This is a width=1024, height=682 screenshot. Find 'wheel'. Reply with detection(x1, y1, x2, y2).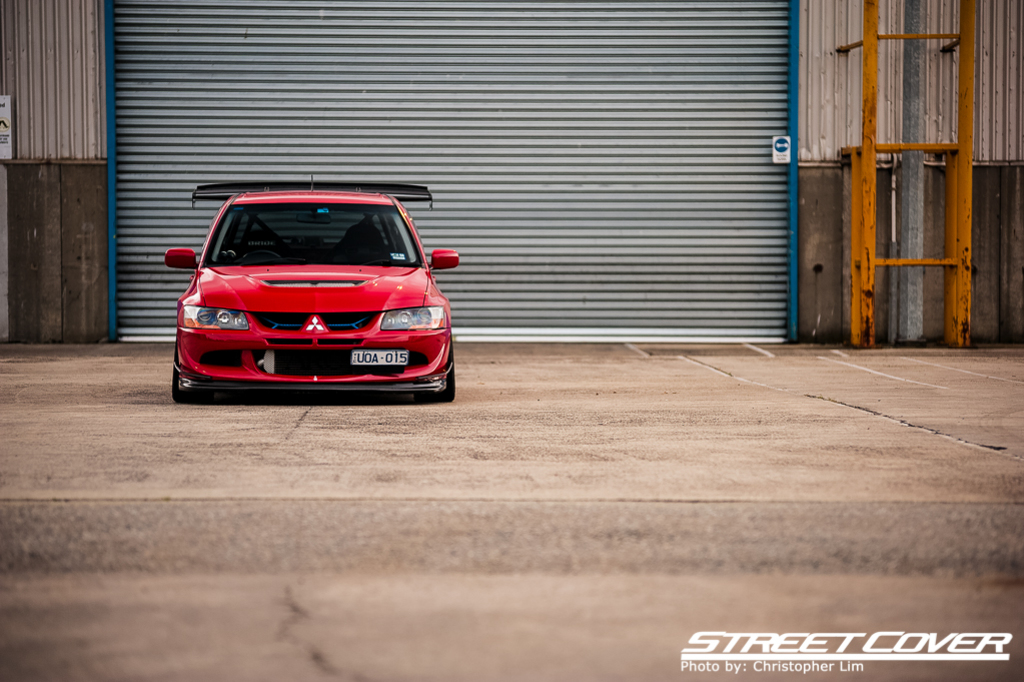
detection(241, 248, 280, 258).
